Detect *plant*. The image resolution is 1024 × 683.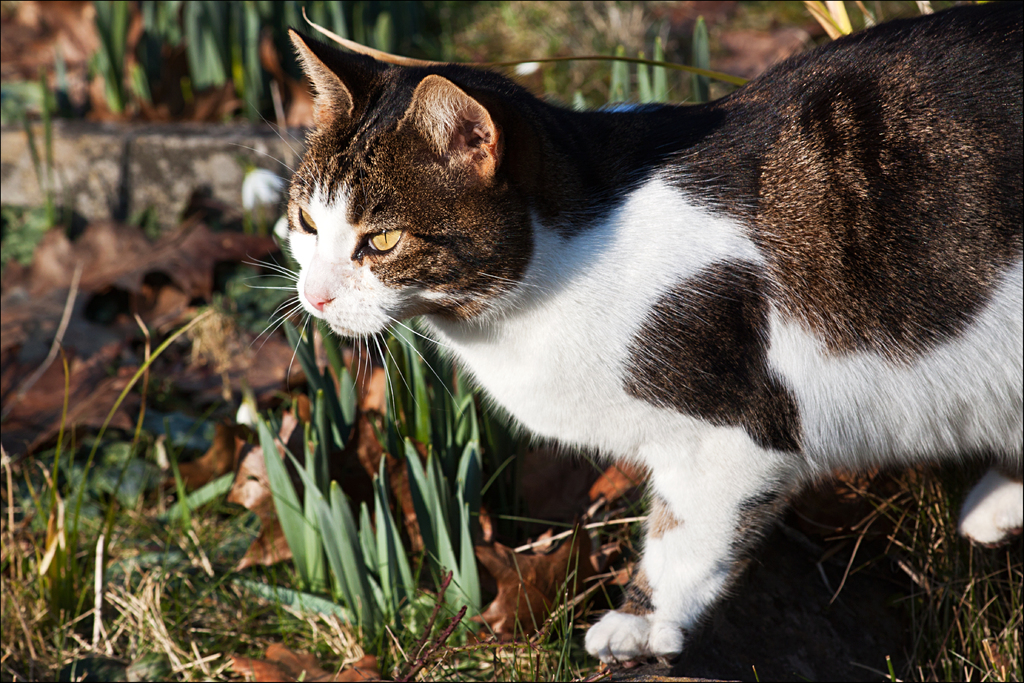
515:5:586:95.
